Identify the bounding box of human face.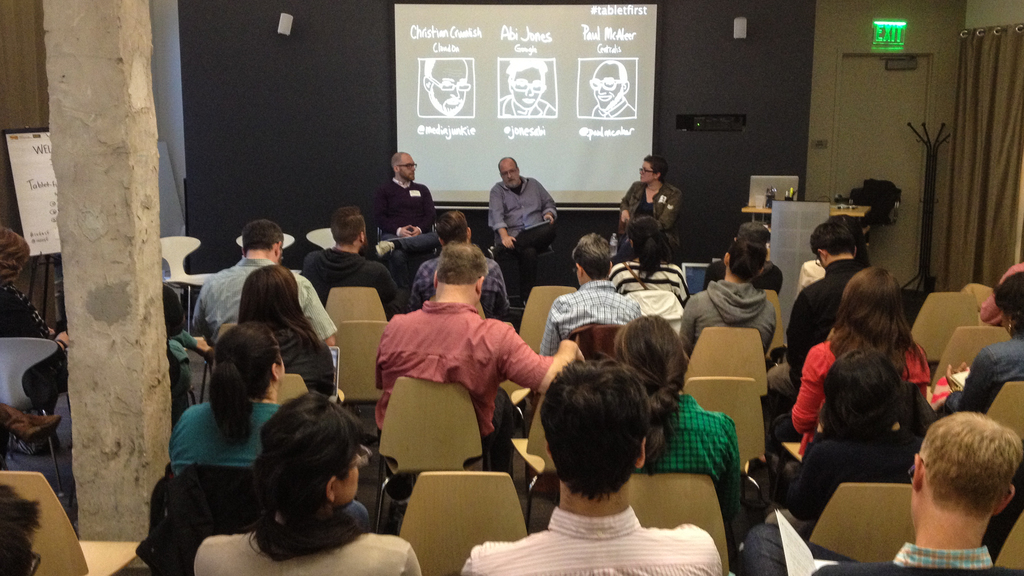
(x1=396, y1=155, x2=417, y2=182).
